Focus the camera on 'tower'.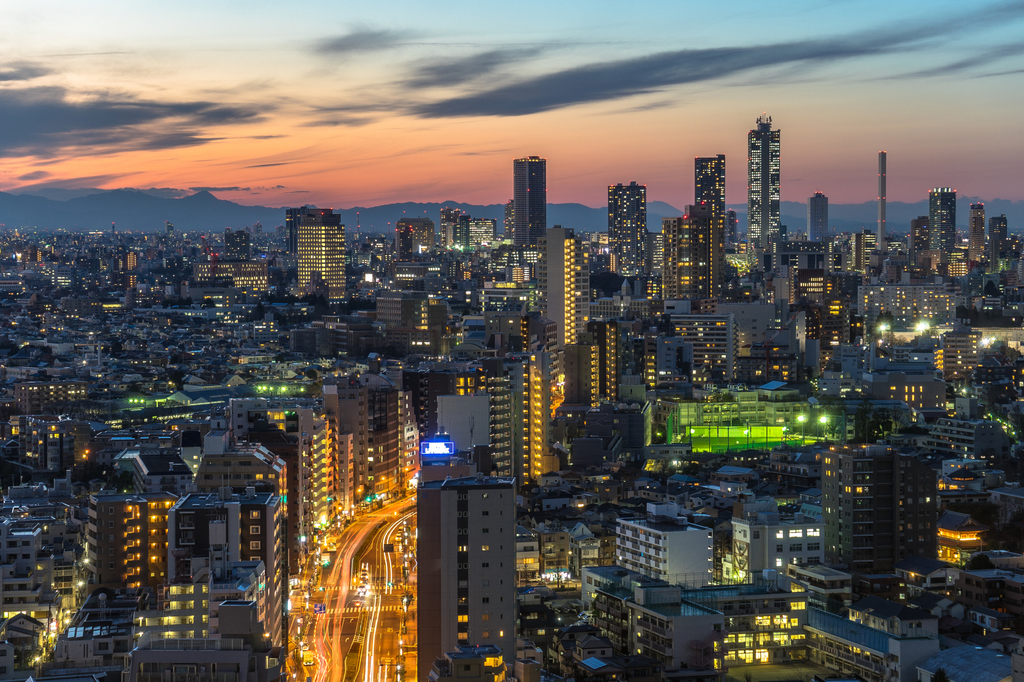
Focus region: x1=940, y1=329, x2=989, y2=388.
